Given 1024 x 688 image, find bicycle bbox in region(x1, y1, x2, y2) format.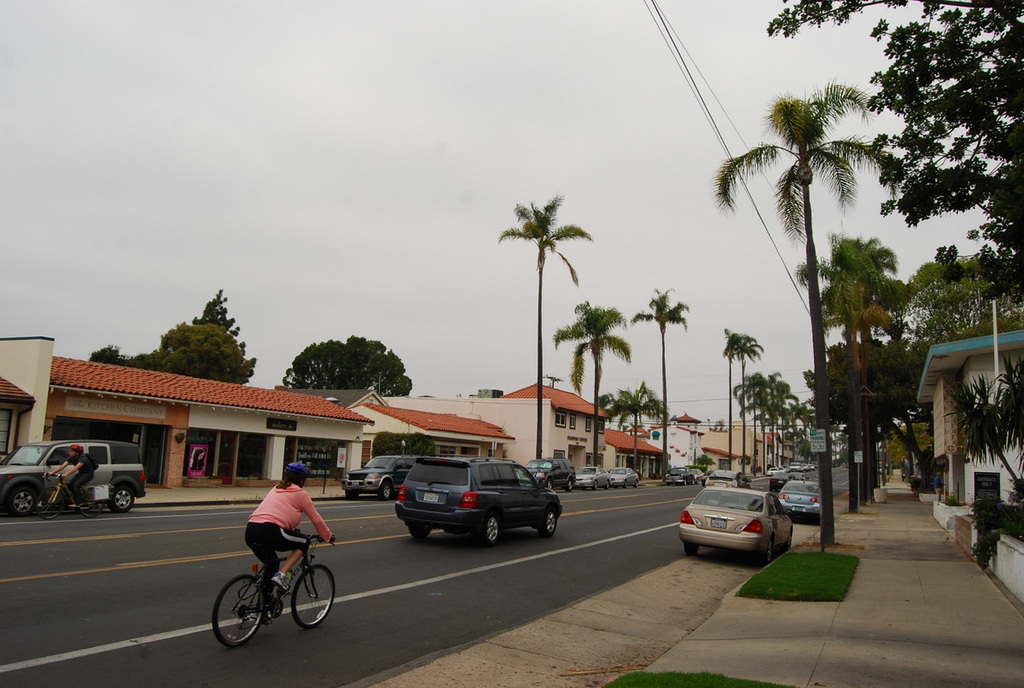
region(207, 535, 332, 656).
